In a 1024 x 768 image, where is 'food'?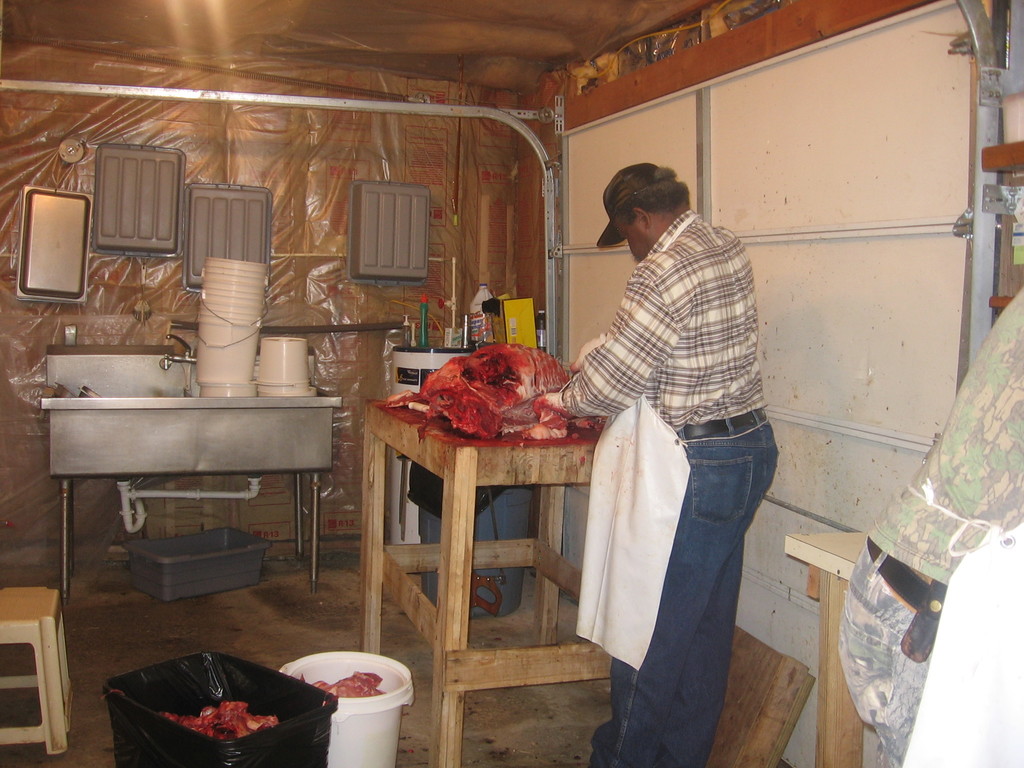
[x1=299, y1=667, x2=382, y2=703].
